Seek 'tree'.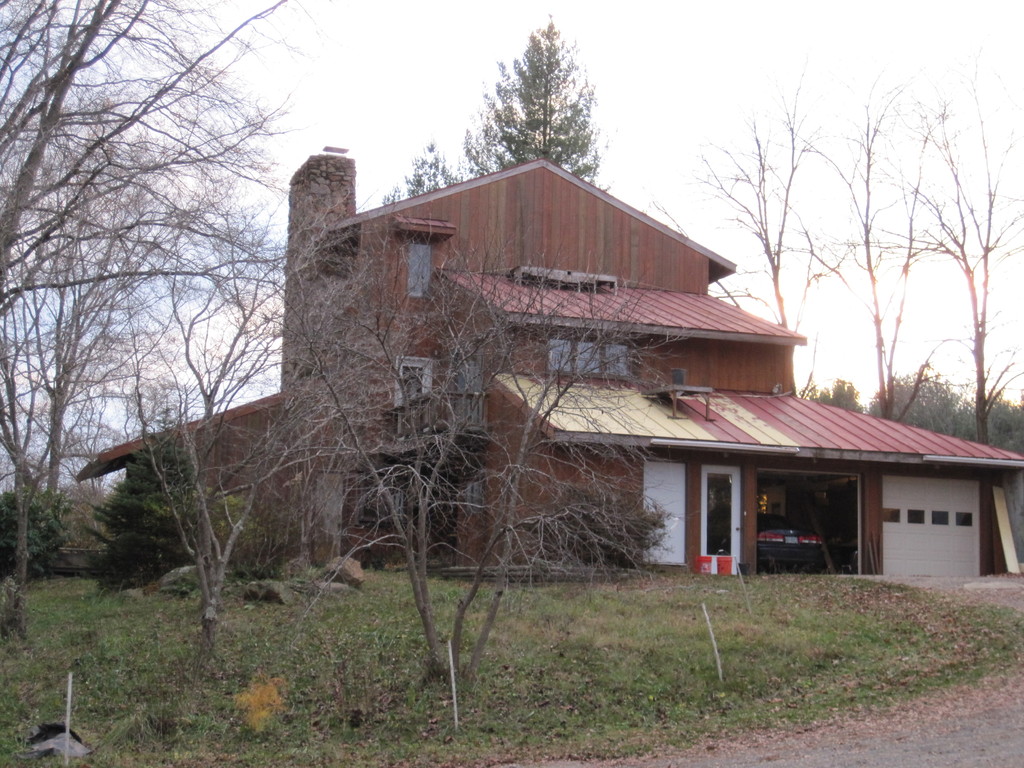
[x1=456, y1=15, x2=604, y2=184].
